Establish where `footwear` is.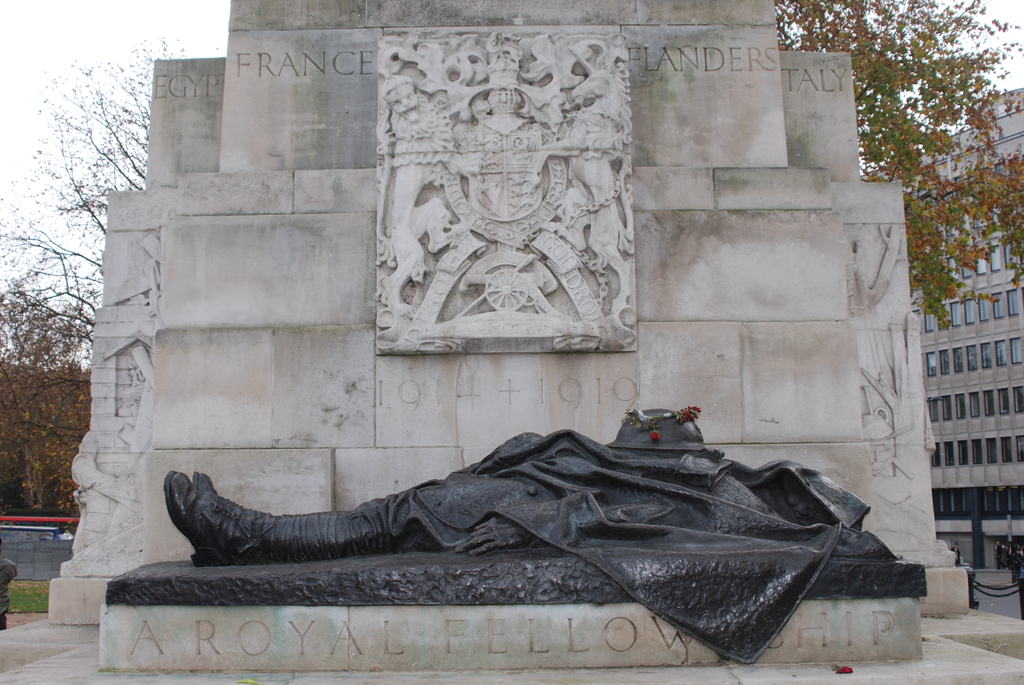
Established at crop(163, 463, 191, 534).
